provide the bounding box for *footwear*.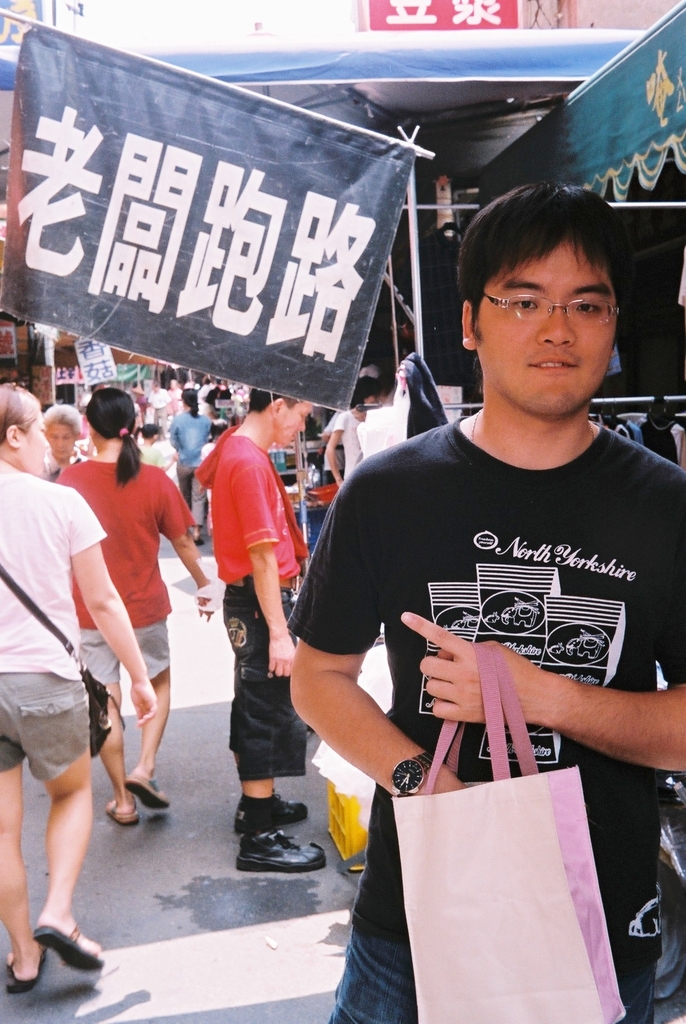
{"left": 236, "top": 795, "right": 315, "bottom": 838}.
